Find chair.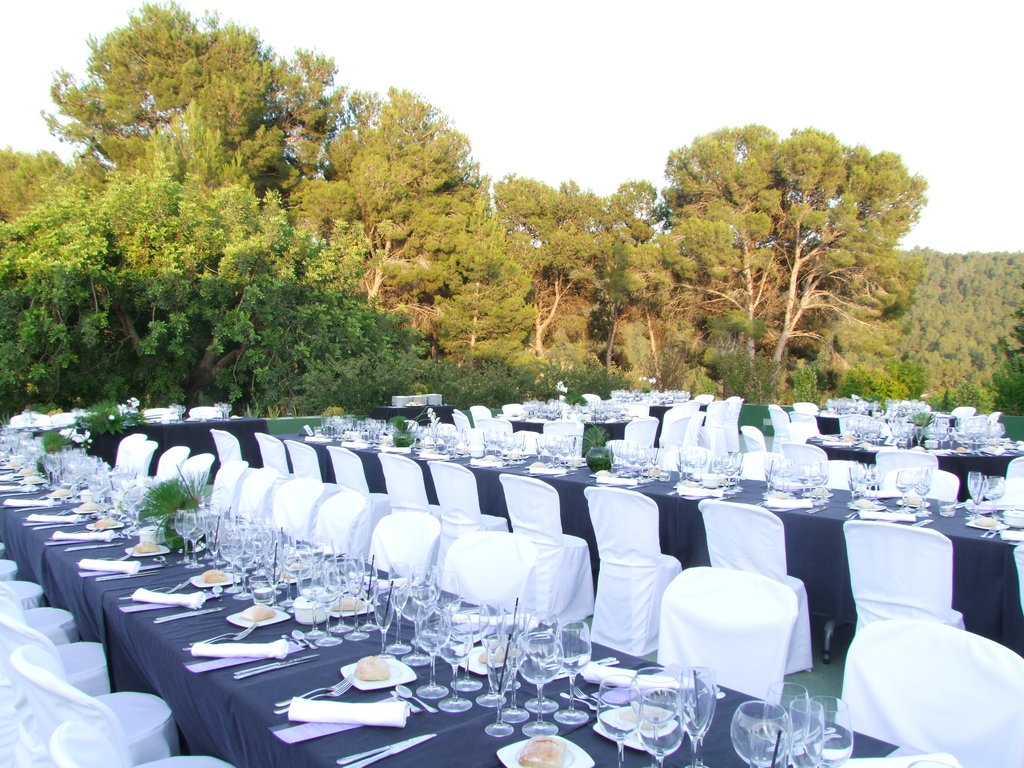
bbox=(879, 452, 932, 468).
